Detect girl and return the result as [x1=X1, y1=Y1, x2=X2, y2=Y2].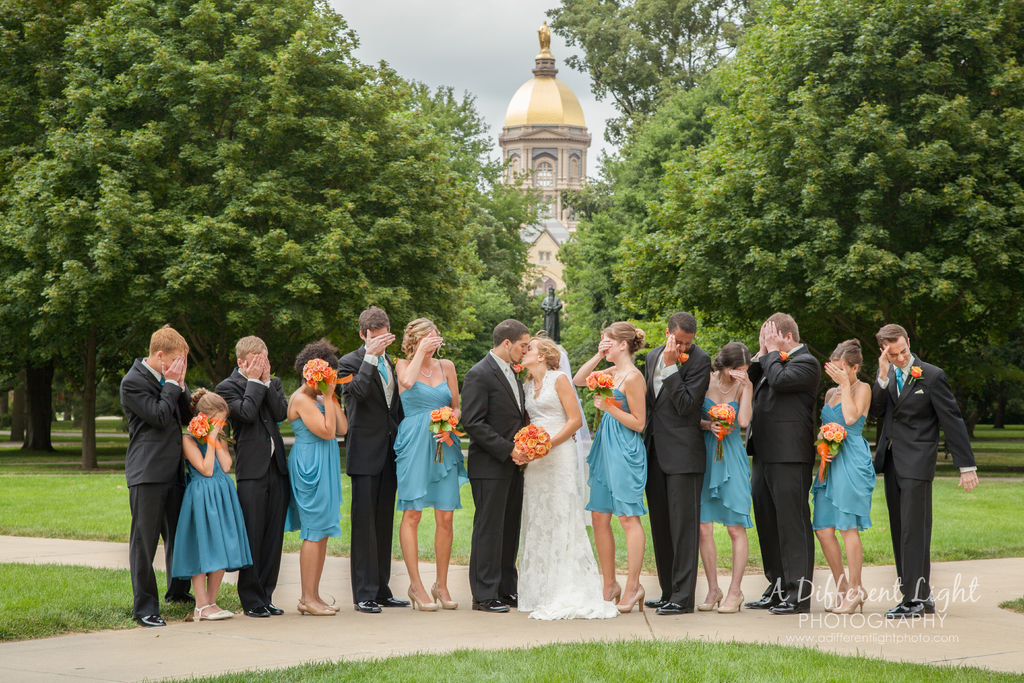
[x1=573, y1=324, x2=649, y2=614].
